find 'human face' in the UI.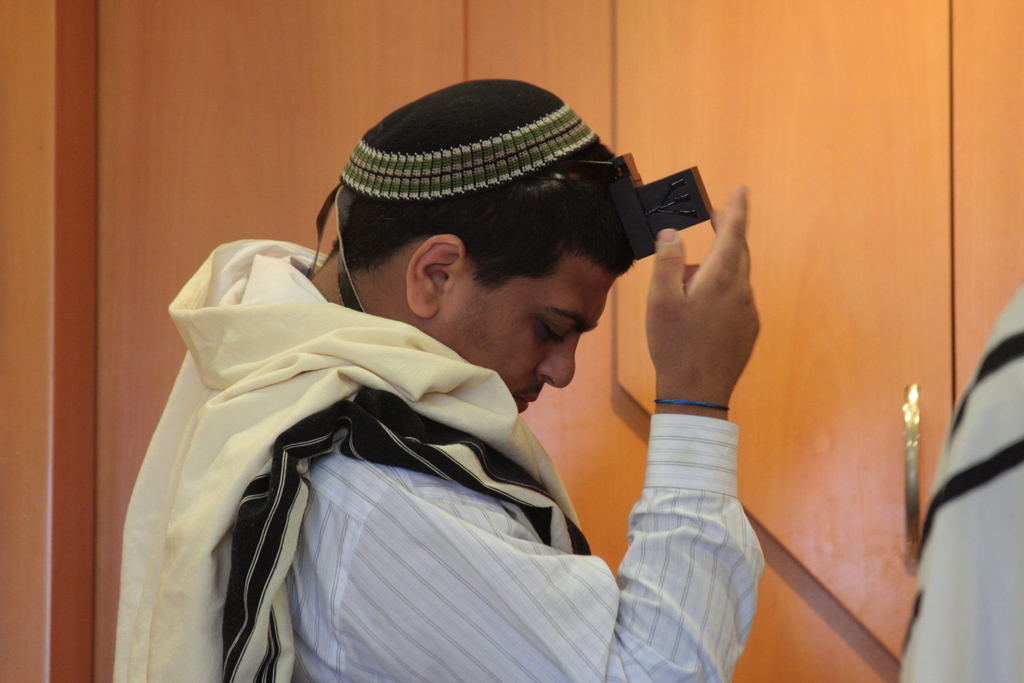
UI element at l=456, t=266, r=614, b=420.
